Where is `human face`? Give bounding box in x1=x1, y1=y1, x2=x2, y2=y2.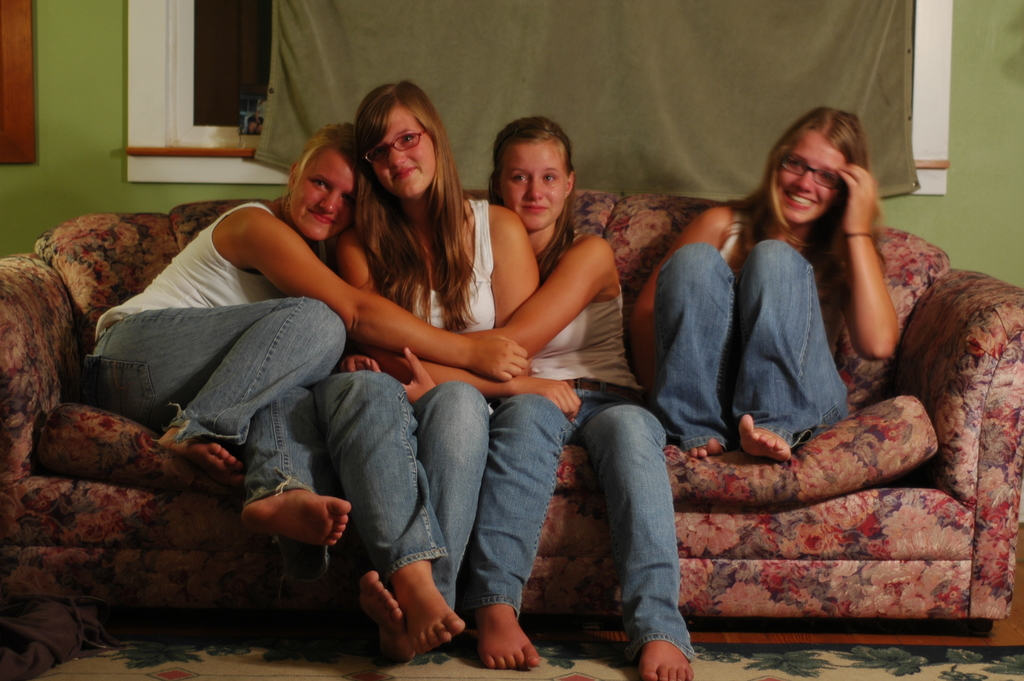
x1=367, y1=103, x2=439, y2=202.
